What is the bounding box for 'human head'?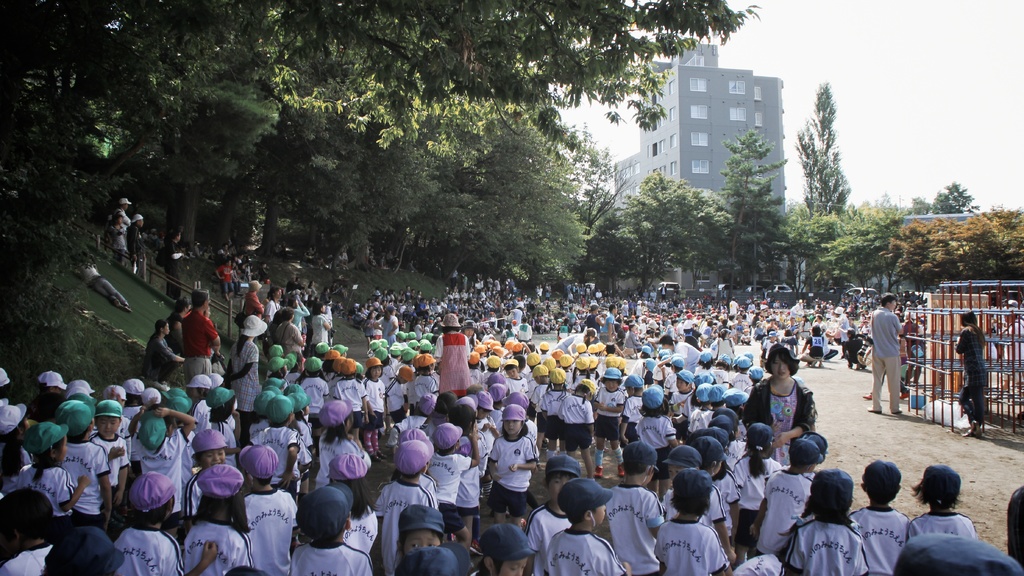
(x1=527, y1=351, x2=541, y2=366).
